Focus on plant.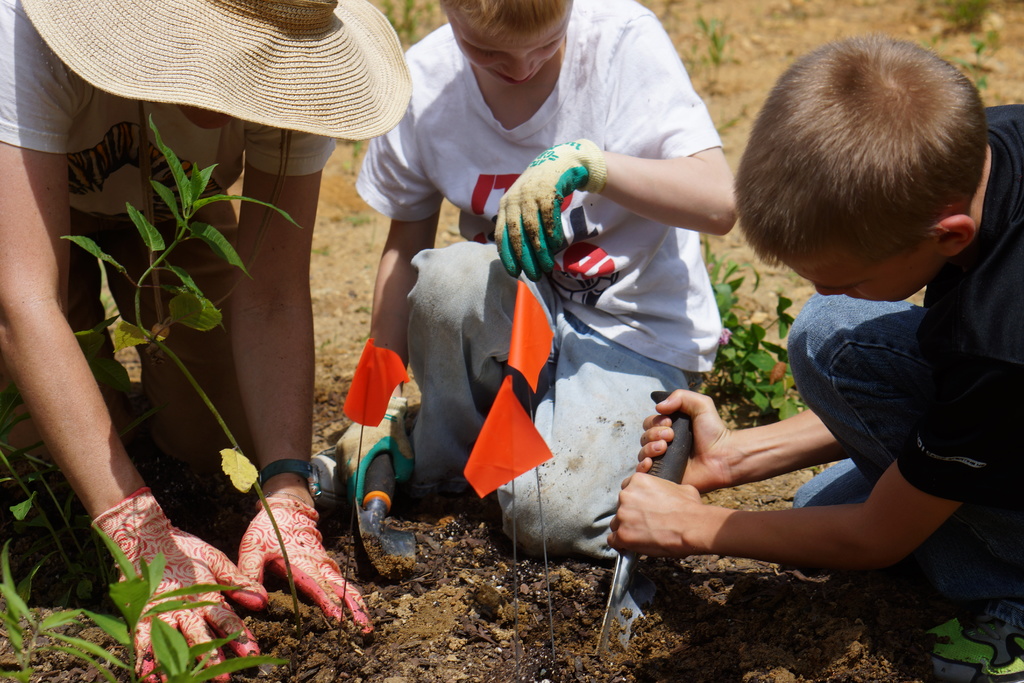
Focused at BBox(699, 229, 805, 415).
